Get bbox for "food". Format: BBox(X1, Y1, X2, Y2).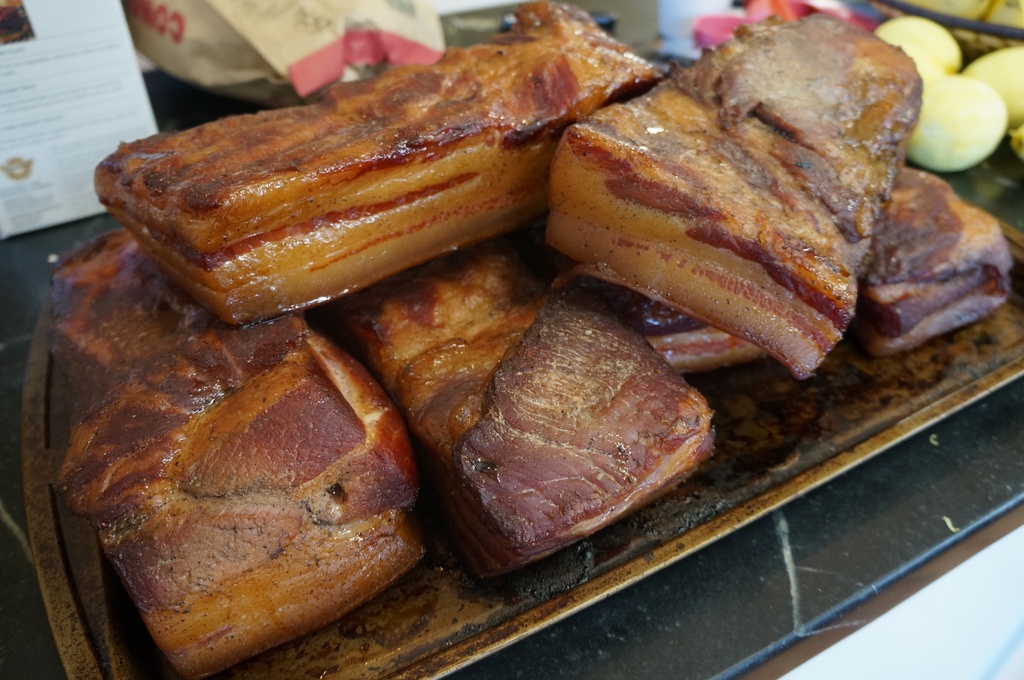
BBox(93, 15, 678, 328).
